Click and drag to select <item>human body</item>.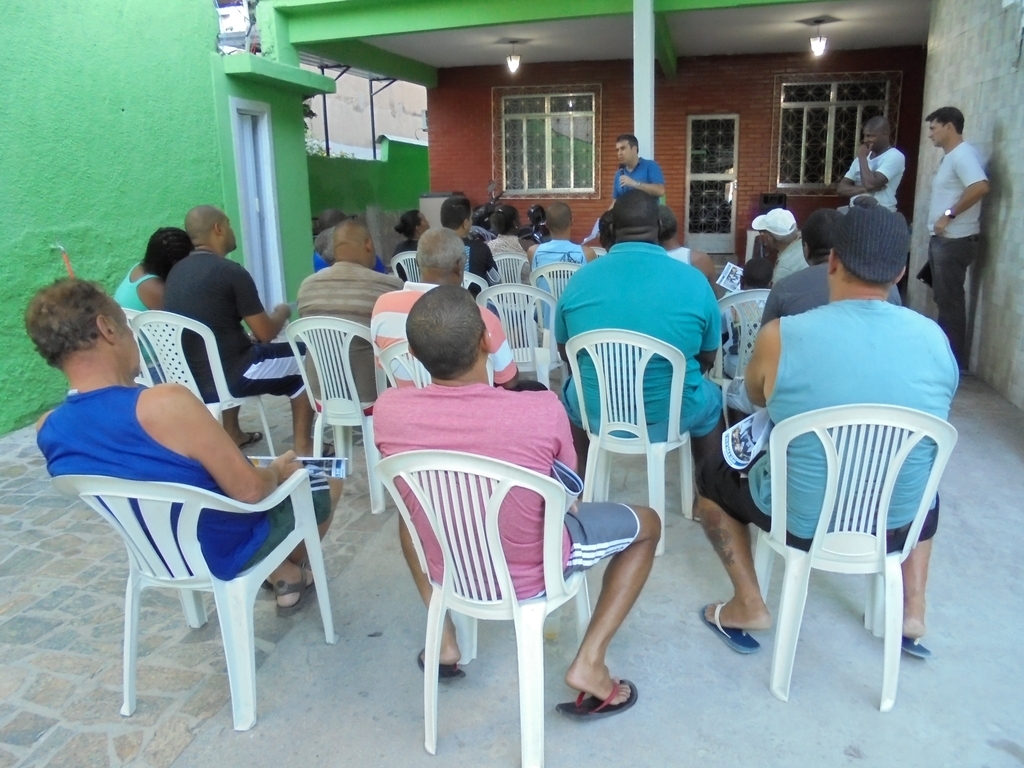
Selection: 921/84/1010/346.
